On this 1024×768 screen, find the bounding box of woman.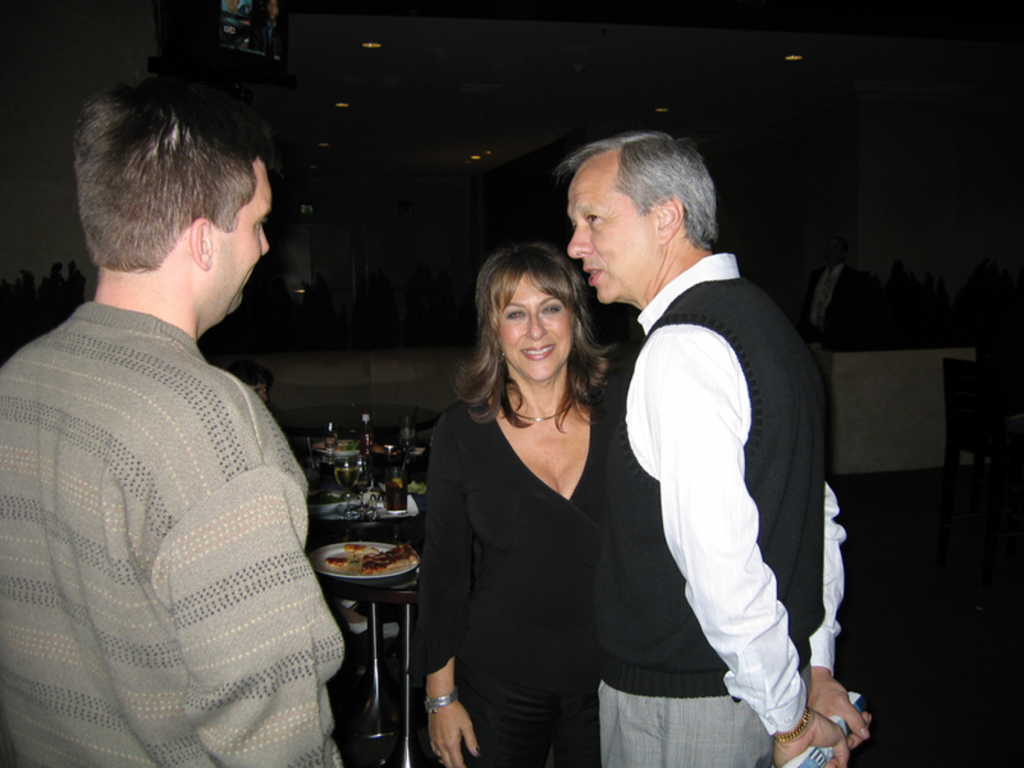
Bounding box: (left=417, top=216, right=640, bottom=767).
